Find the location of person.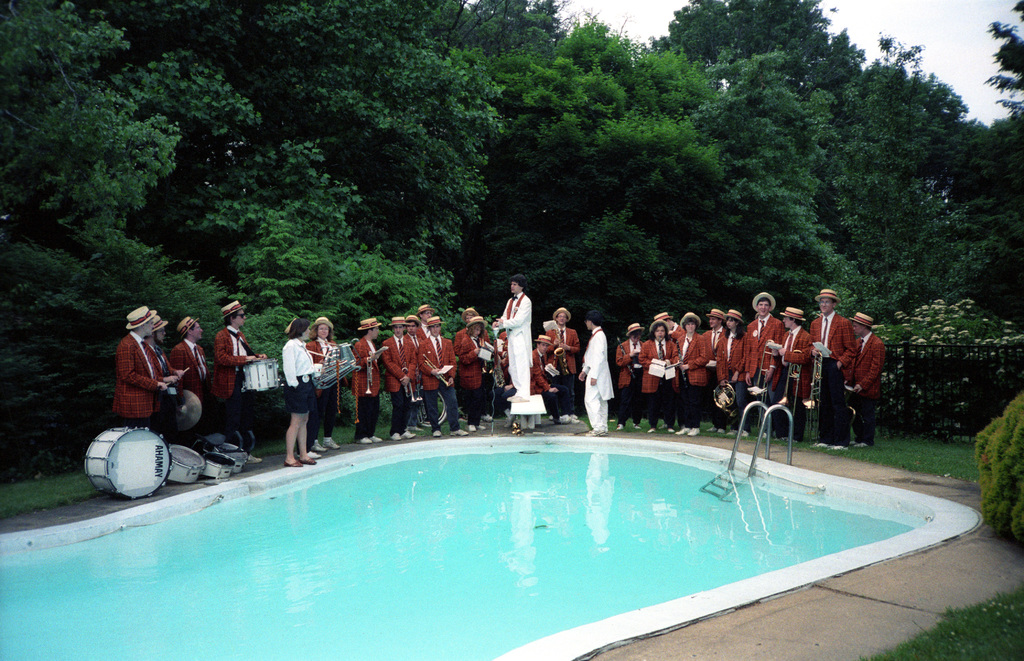
Location: {"left": 716, "top": 316, "right": 744, "bottom": 418}.
